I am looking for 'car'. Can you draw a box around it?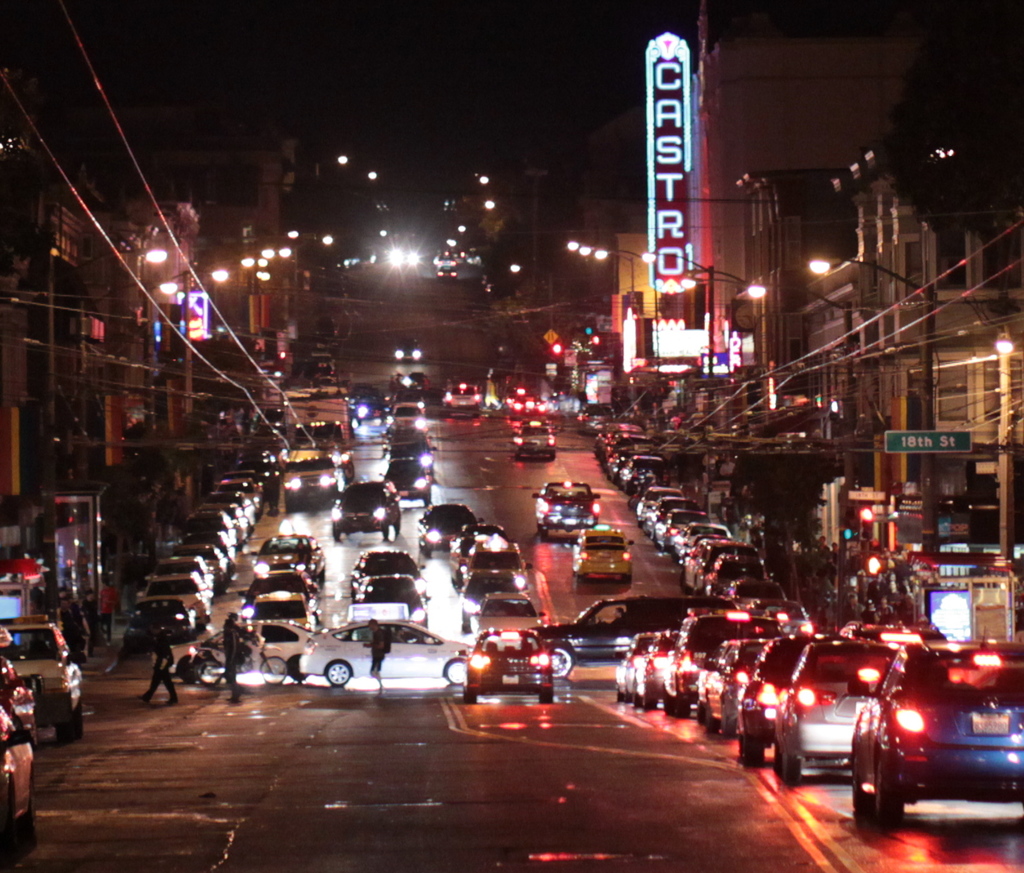
Sure, the bounding box is [152,615,369,687].
